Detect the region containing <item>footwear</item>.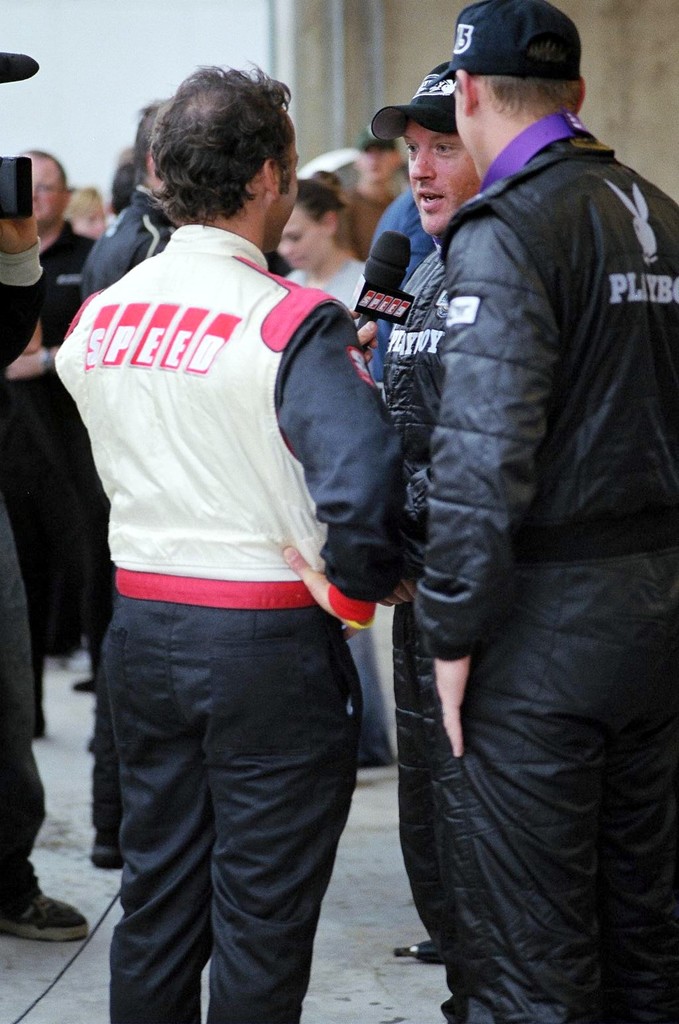
88,834,115,862.
